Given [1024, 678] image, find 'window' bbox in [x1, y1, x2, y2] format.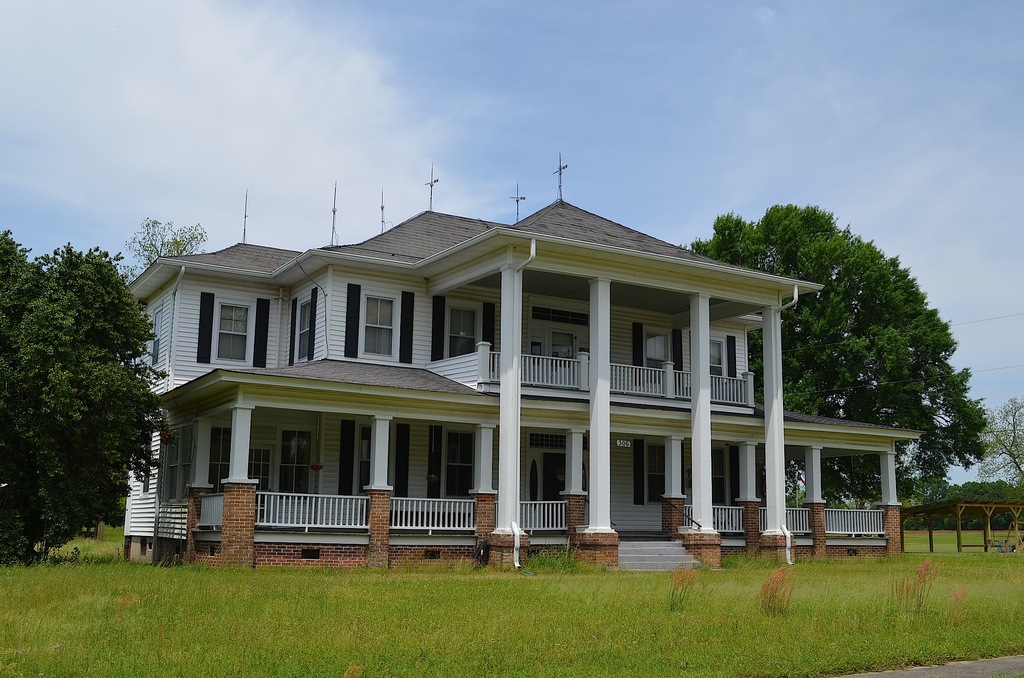
[244, 448, 275, 490].
